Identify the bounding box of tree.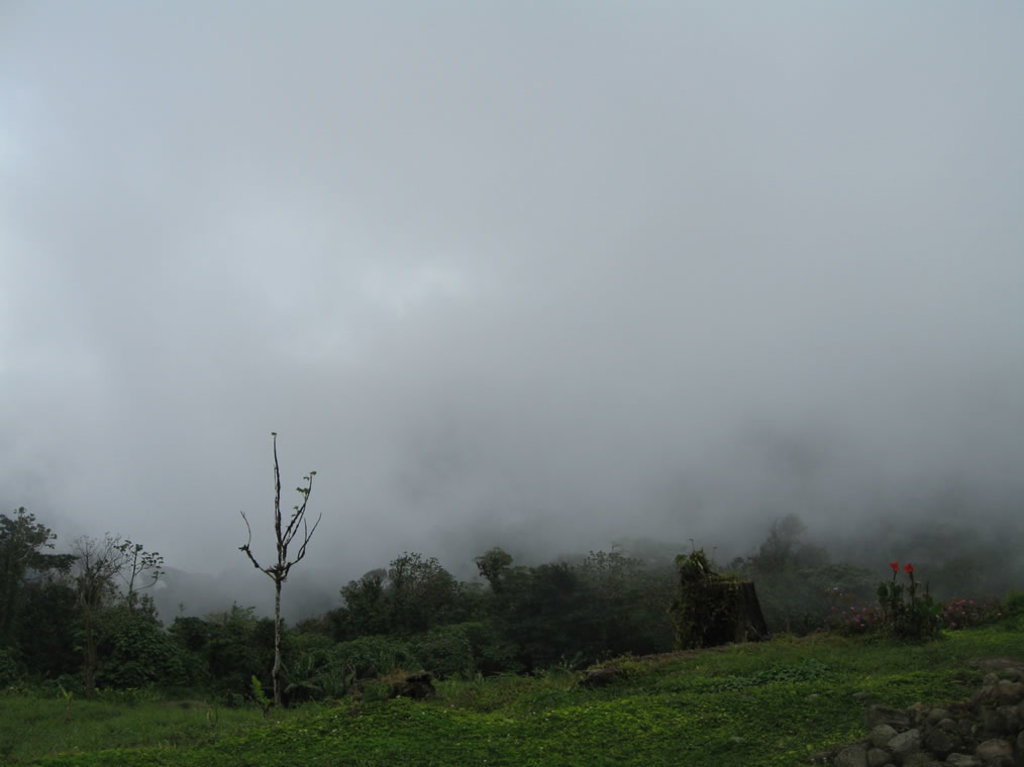
region(0, 494, 87, 619).
